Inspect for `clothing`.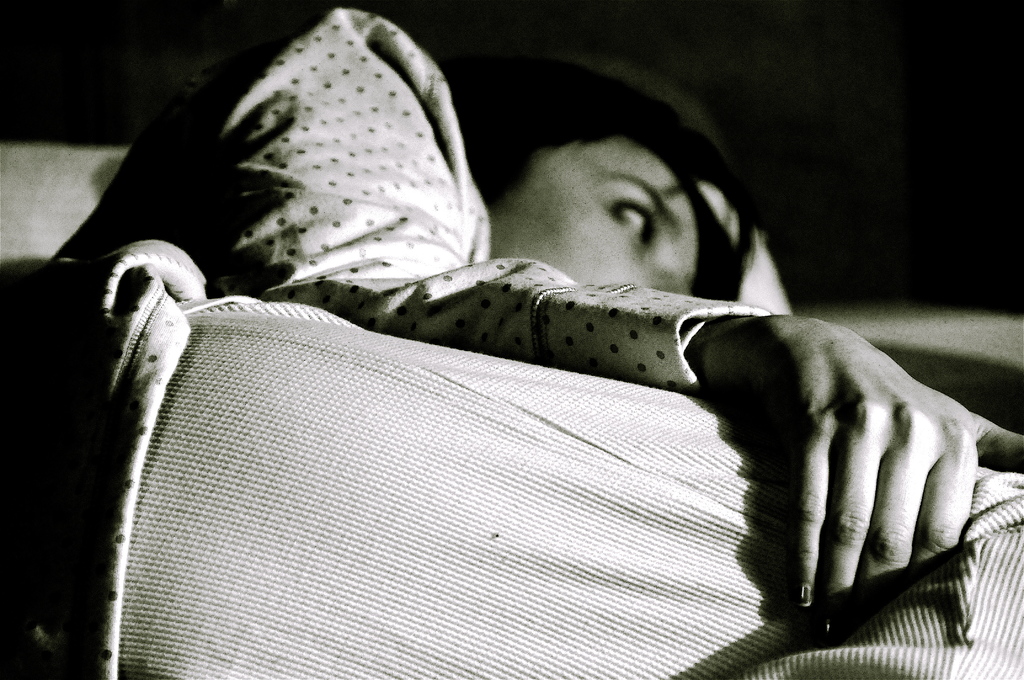
Inspection: BBox(4, 8, 1023, 679).
